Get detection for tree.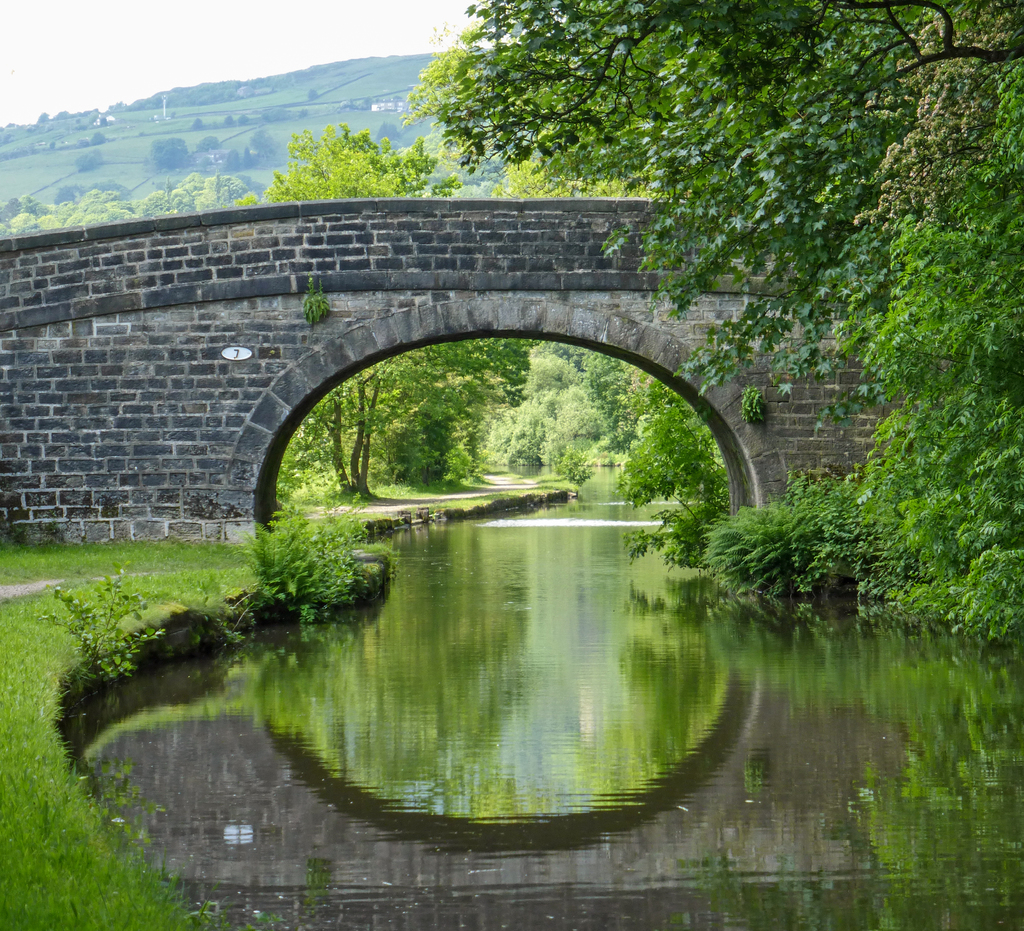
Detection: x1=88 y1=131 x2=106 y2=144.
